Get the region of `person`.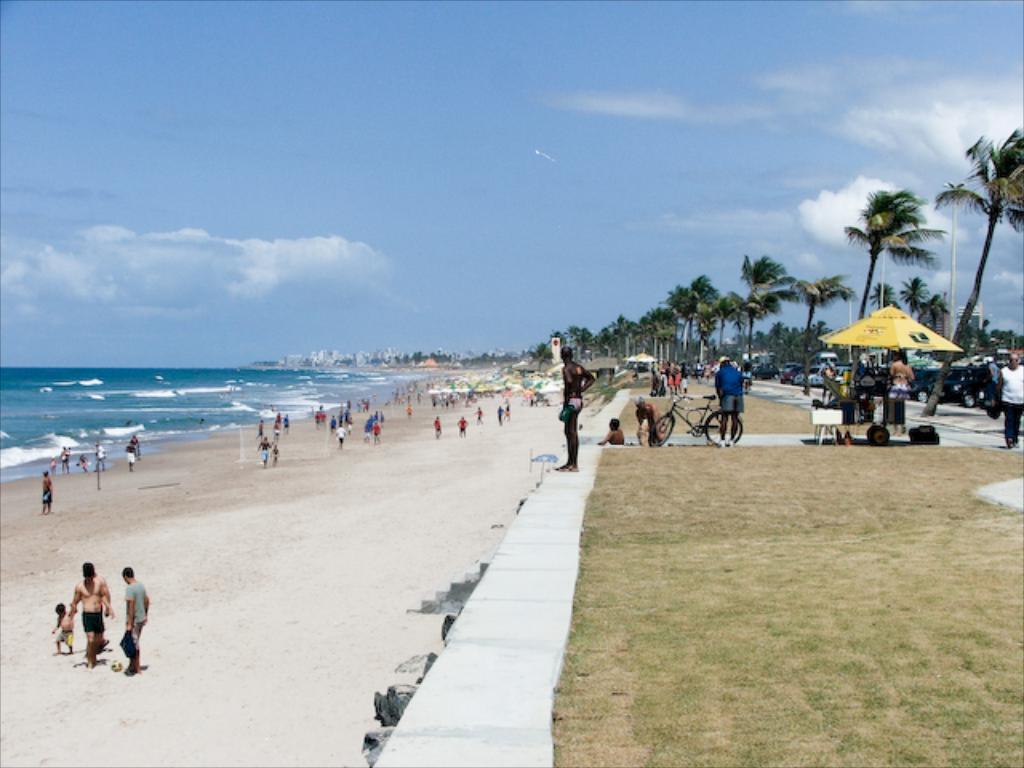
<box>645,352,690,403</box>.
